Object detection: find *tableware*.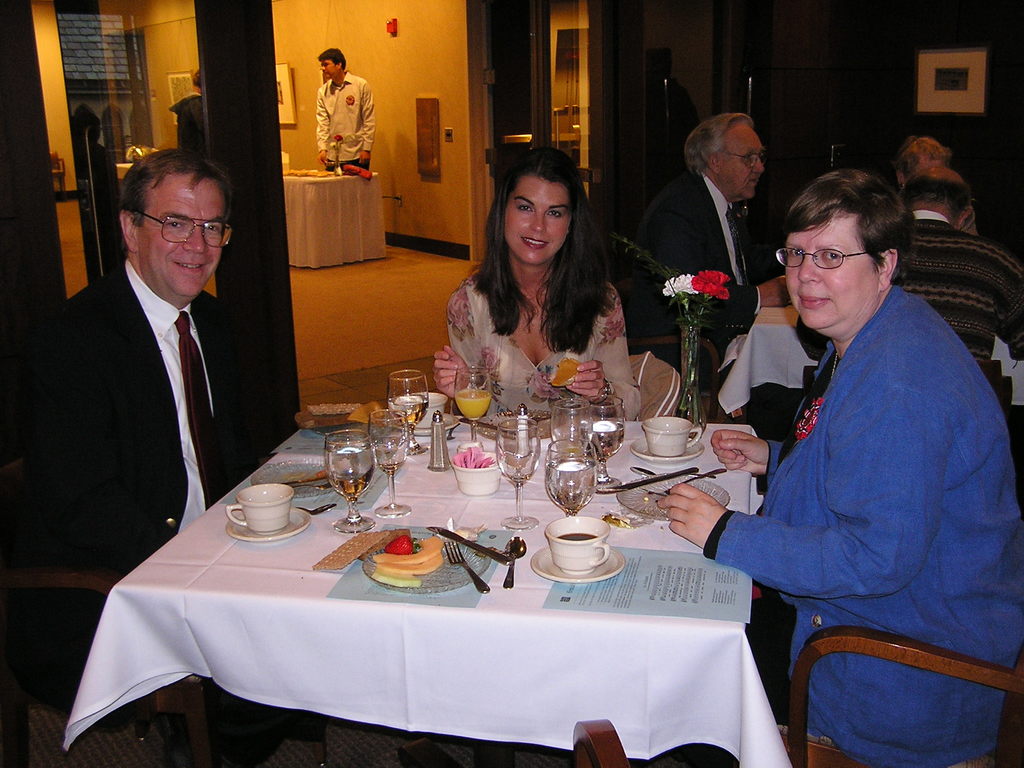
rect(444, 539, 488, 592).
